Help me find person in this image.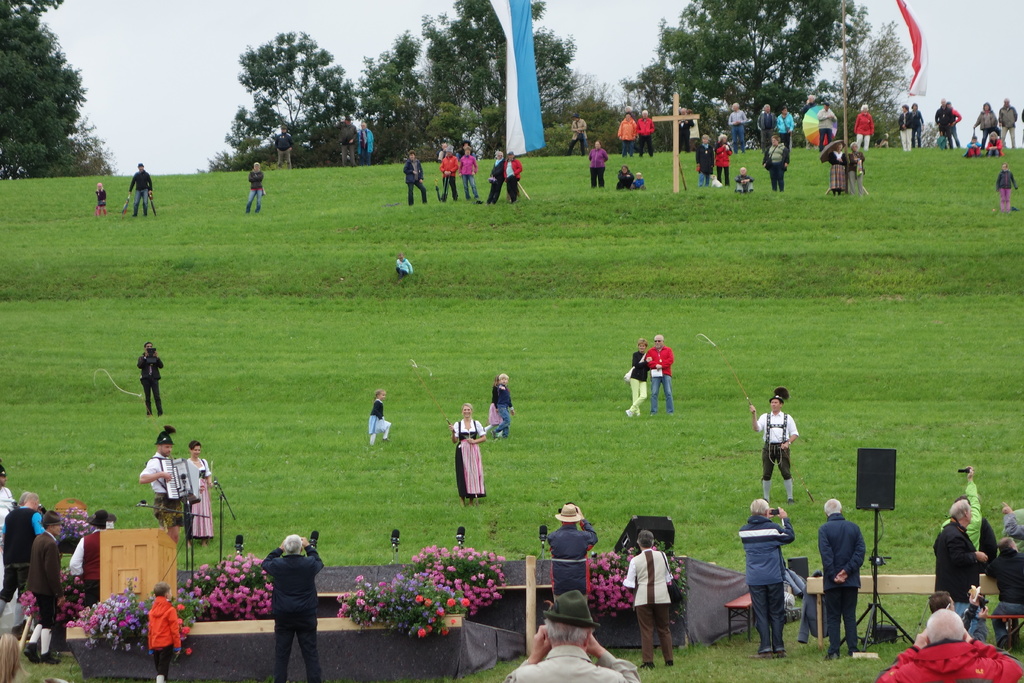
Found it: 391 254 412 276.
